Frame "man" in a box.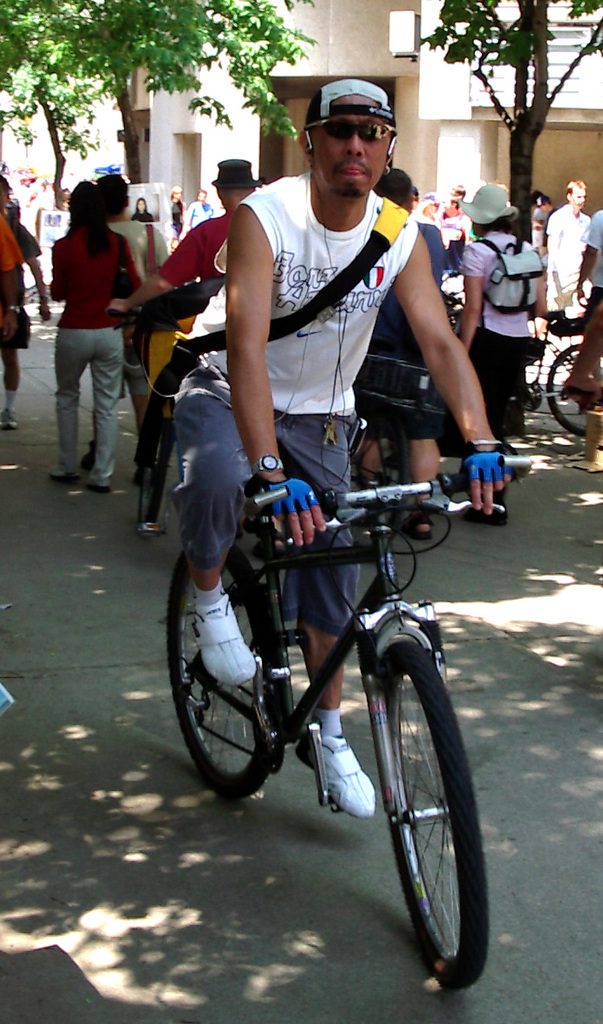
crop(174, 76, 477, 603).
